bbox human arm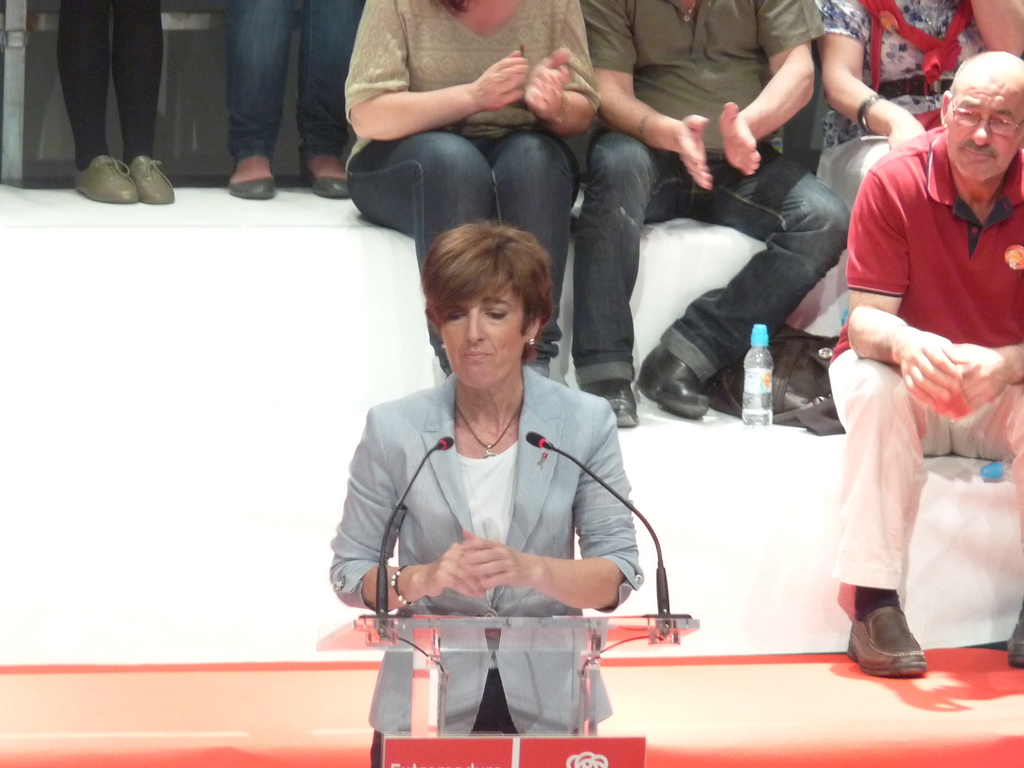
340,0,531,140
